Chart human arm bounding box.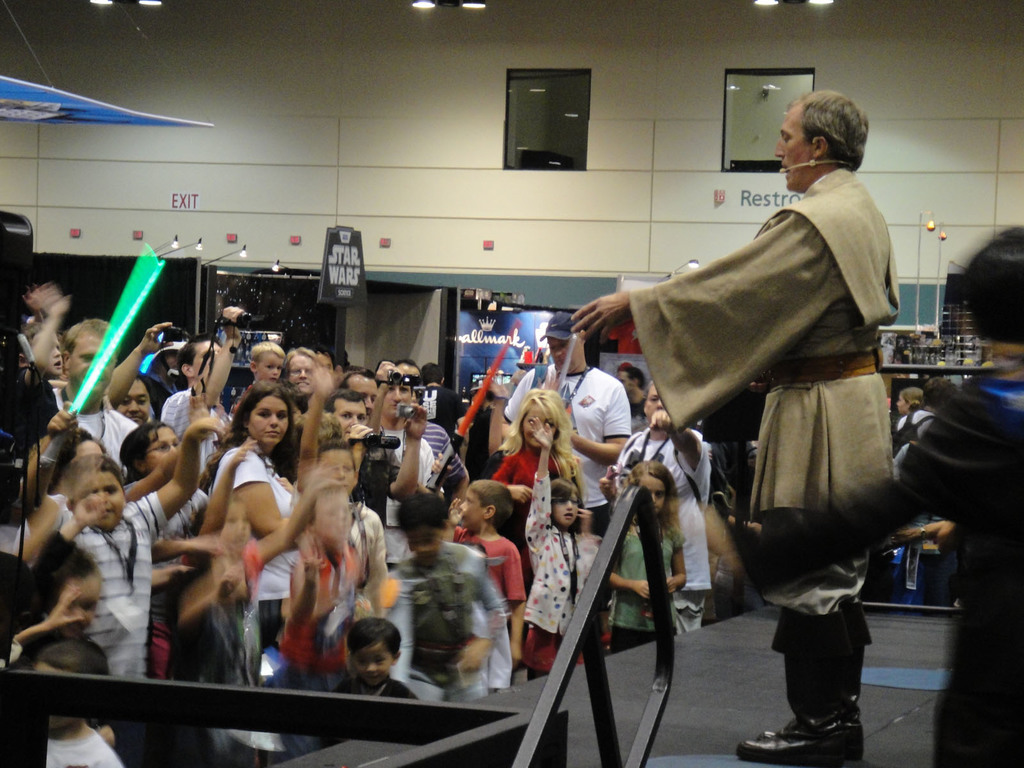
Charted: (521,413,557,559).
